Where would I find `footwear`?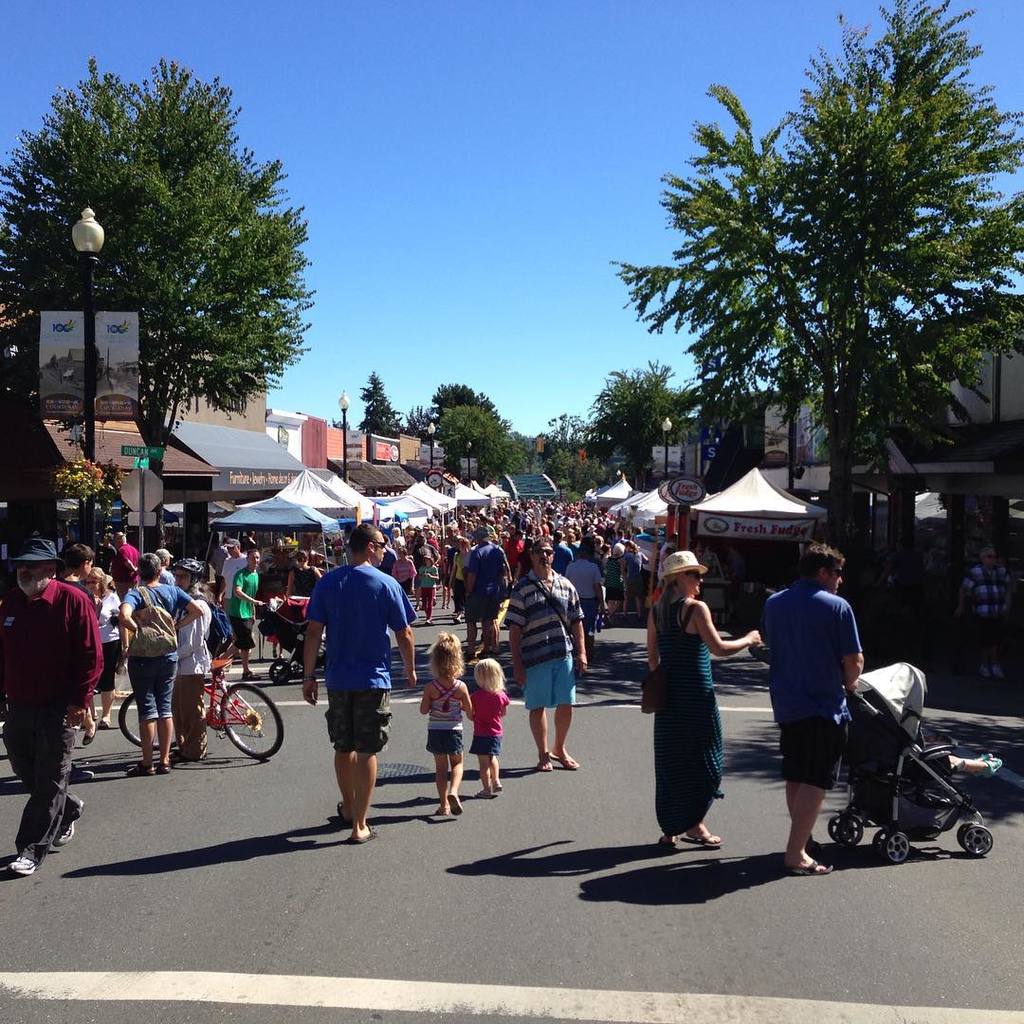
At [490,784,503,793].
